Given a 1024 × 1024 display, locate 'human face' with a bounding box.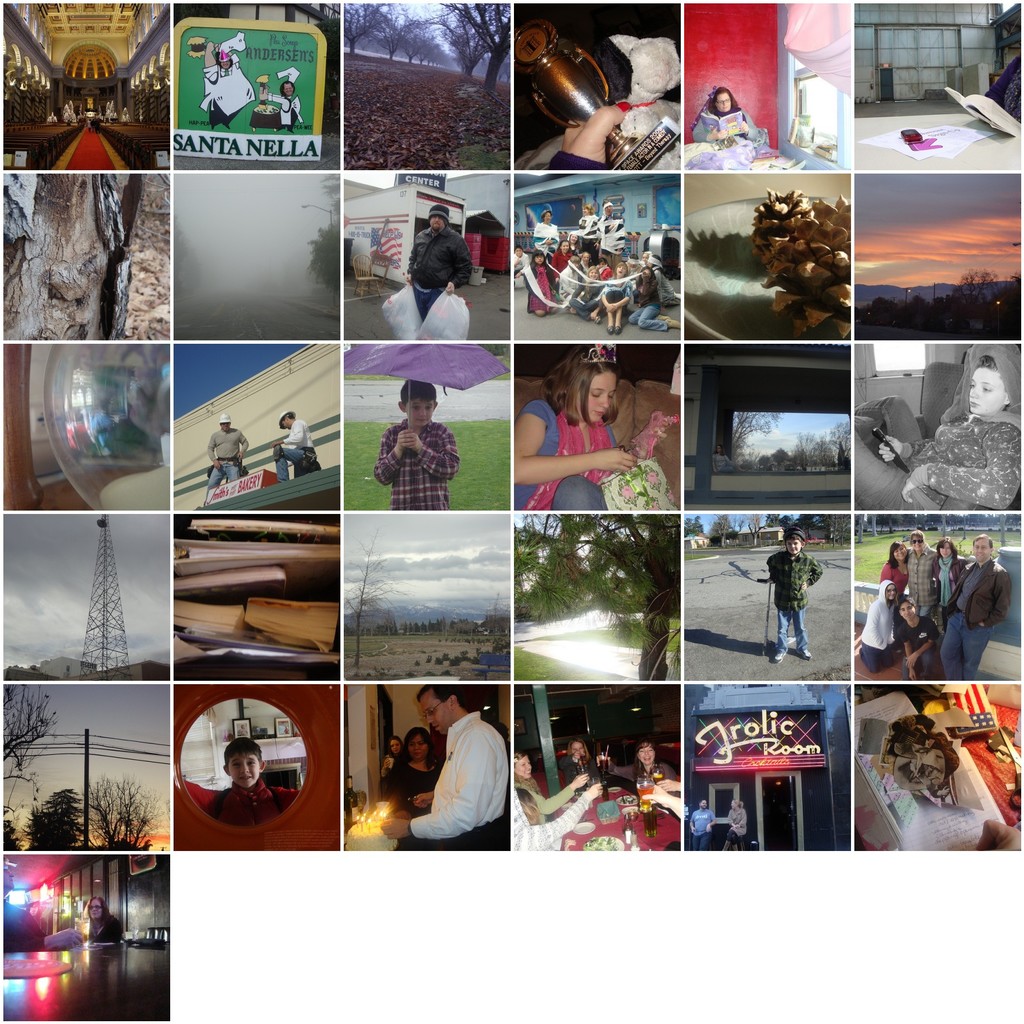
Located: 633/744/662/770.
